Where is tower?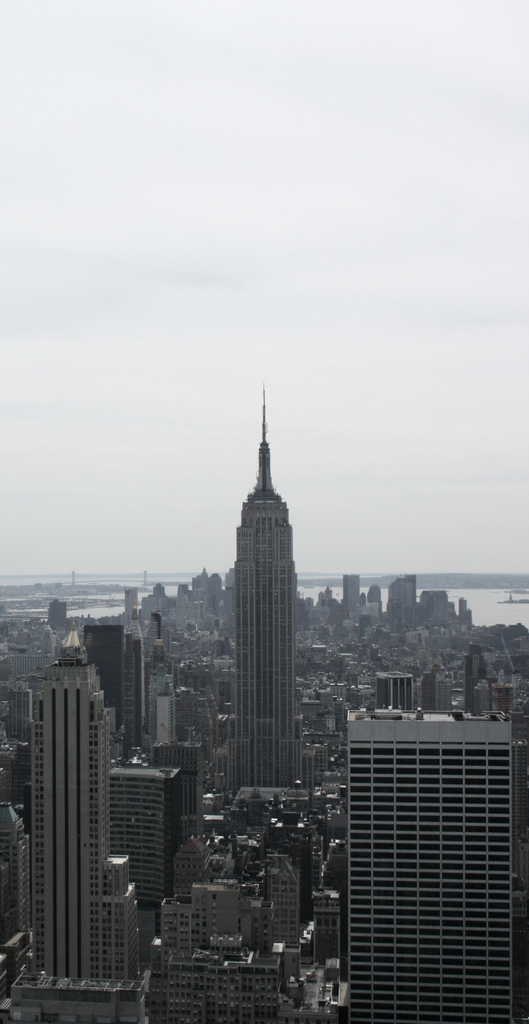
170,573,214,629.
